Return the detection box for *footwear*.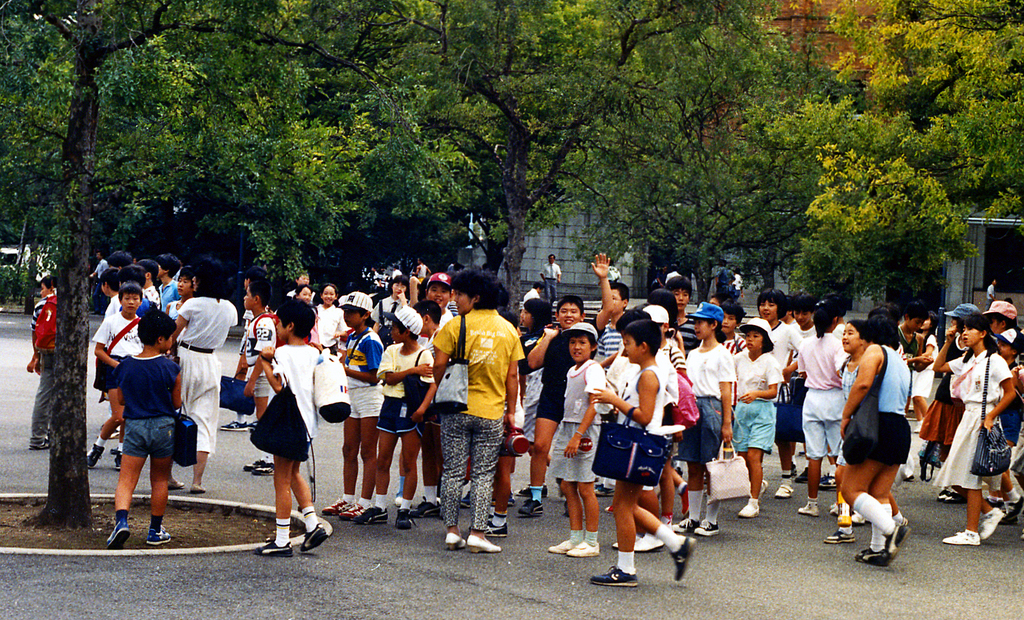
crop(817, 467, 839, 494).
